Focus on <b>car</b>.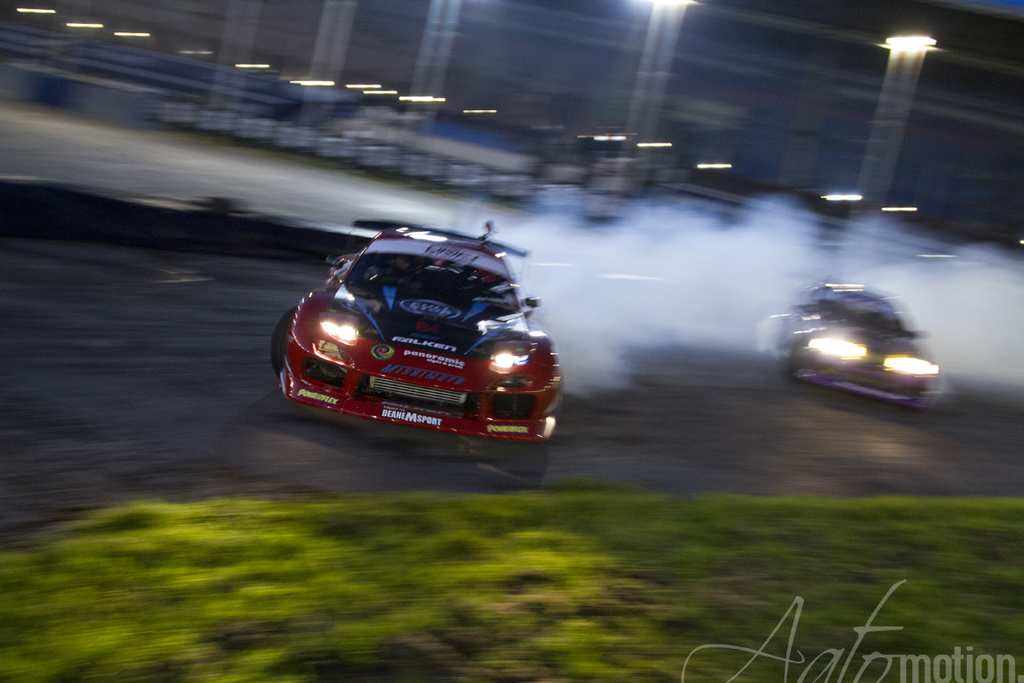
Focused at 274,221,562,438.
